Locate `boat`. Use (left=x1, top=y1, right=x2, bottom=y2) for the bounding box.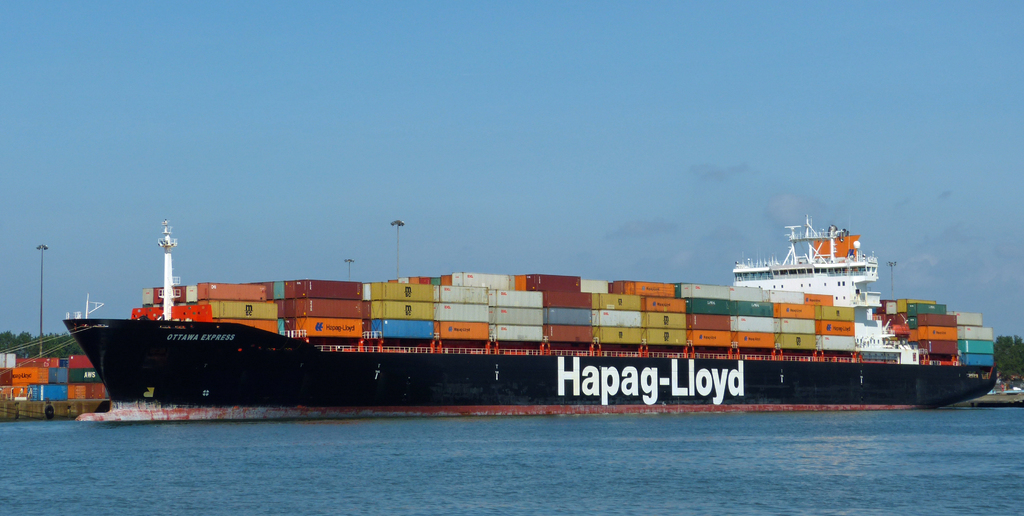
(left=45, top=196, right=996, bottom=401).
